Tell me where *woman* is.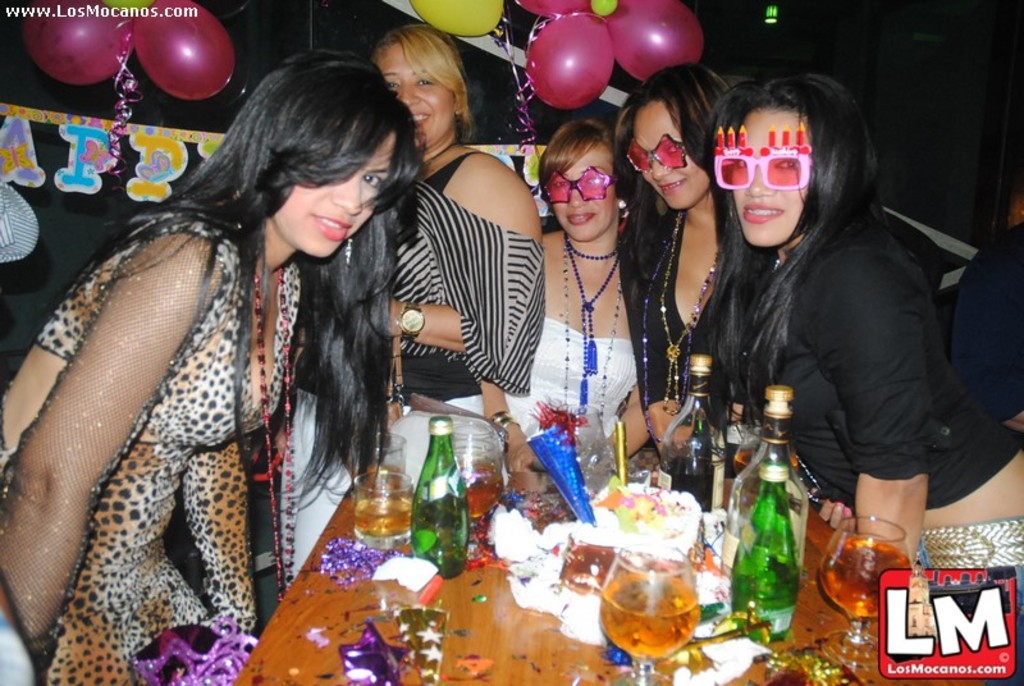
*woman* is at bbox=[608, 55, 768, 499].
